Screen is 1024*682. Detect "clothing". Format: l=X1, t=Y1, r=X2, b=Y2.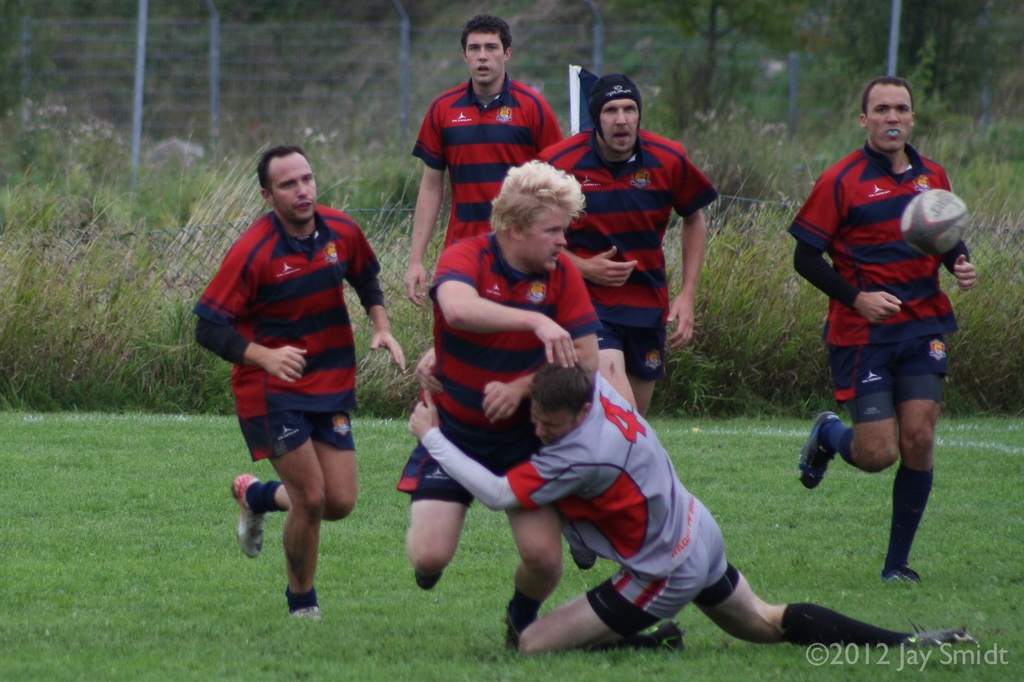
l=188, t=203, r=386, b=420.
